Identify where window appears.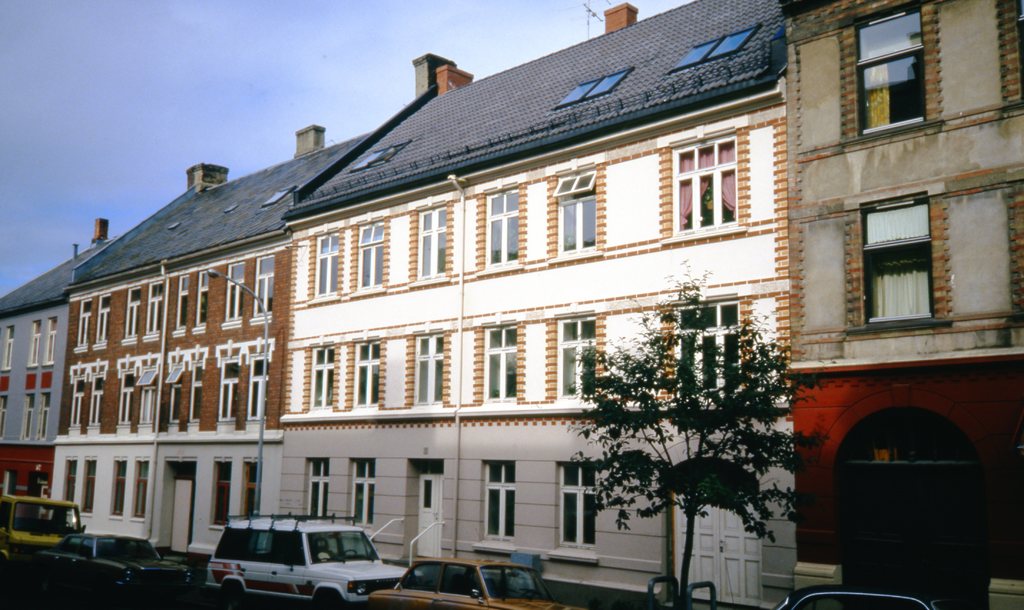
Appears at (left=554, top=462, right=598, bottom=553).
